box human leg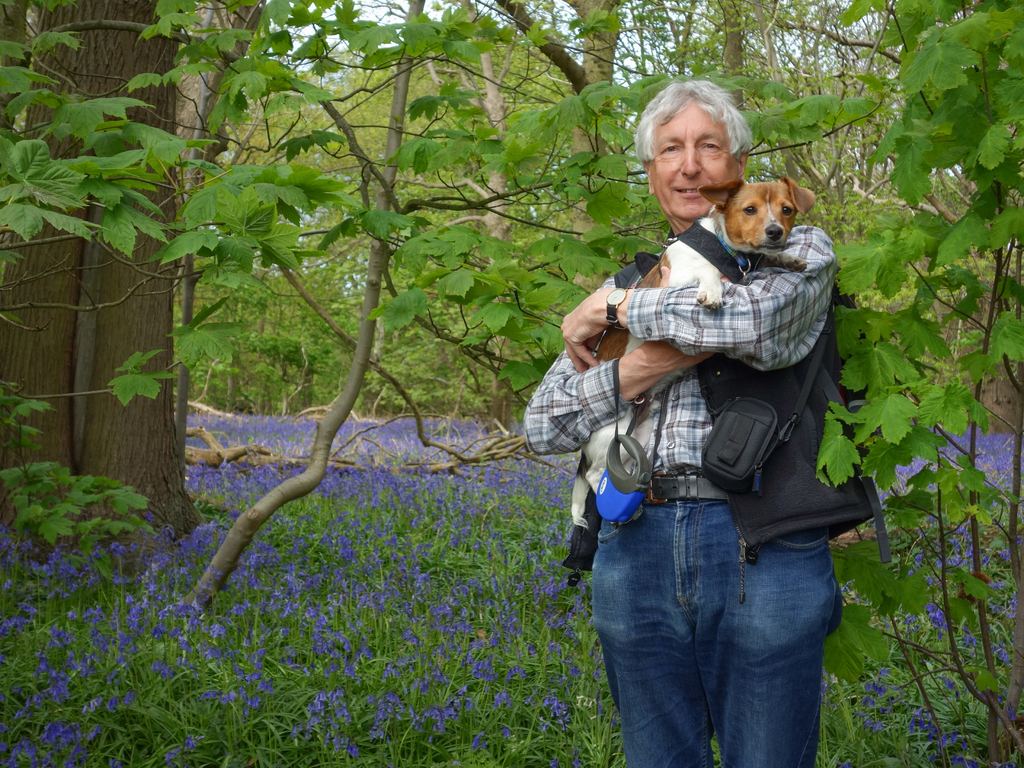
l=698, t=497, r=835, b=767
